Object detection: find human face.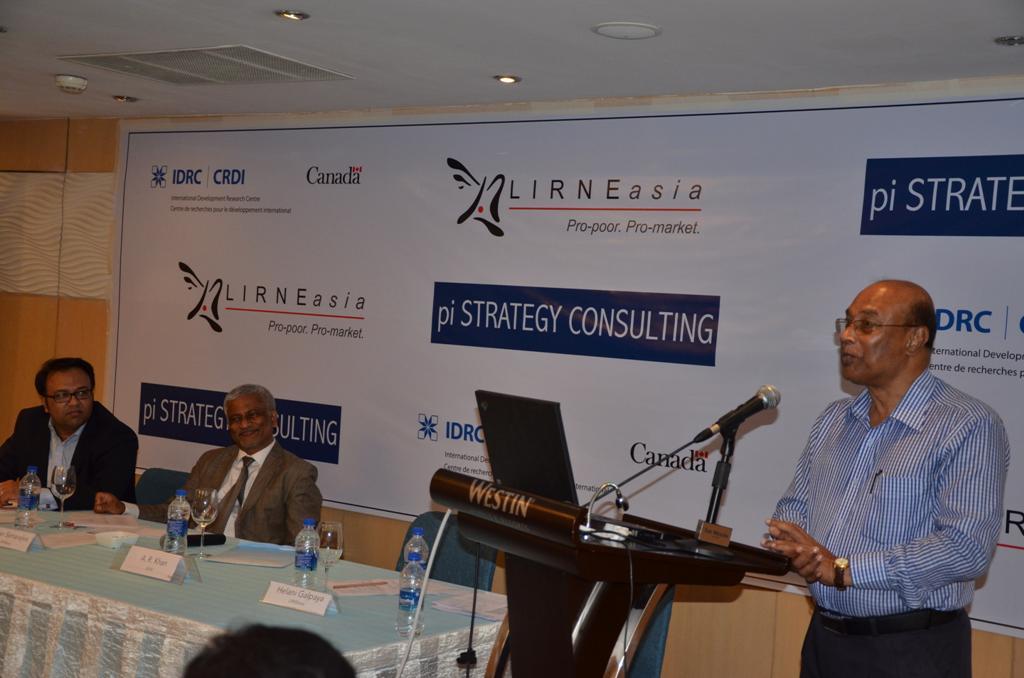
[833, 292, 907, 384].
